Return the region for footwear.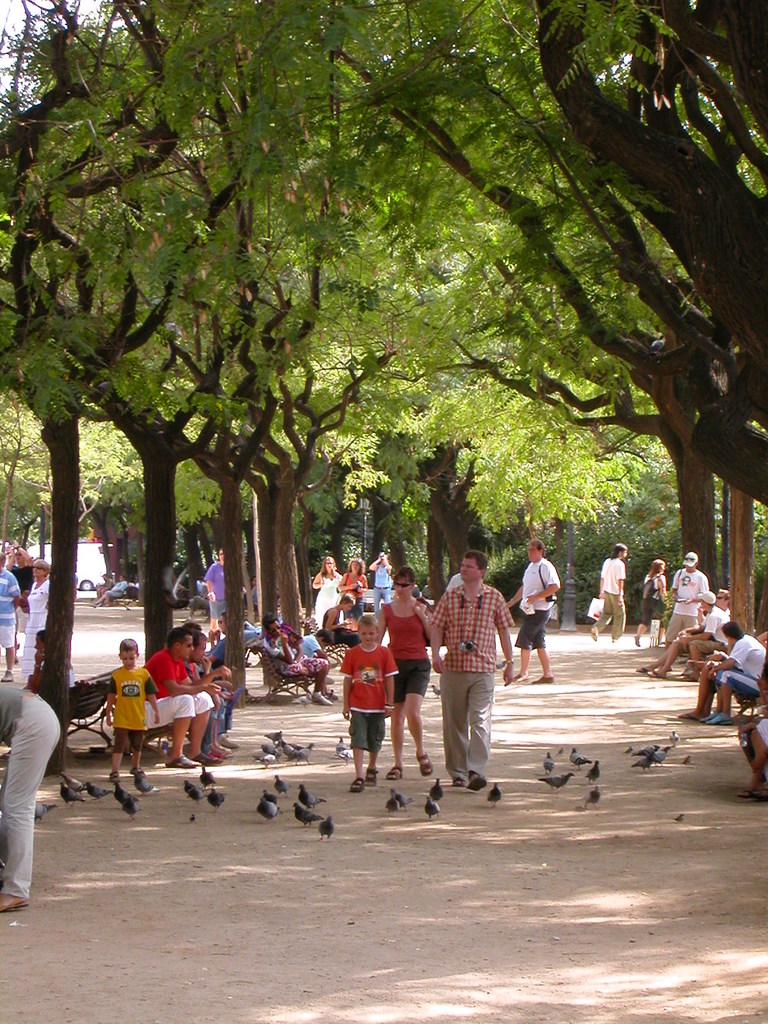
l=755, t=792, r=767, b=800.
